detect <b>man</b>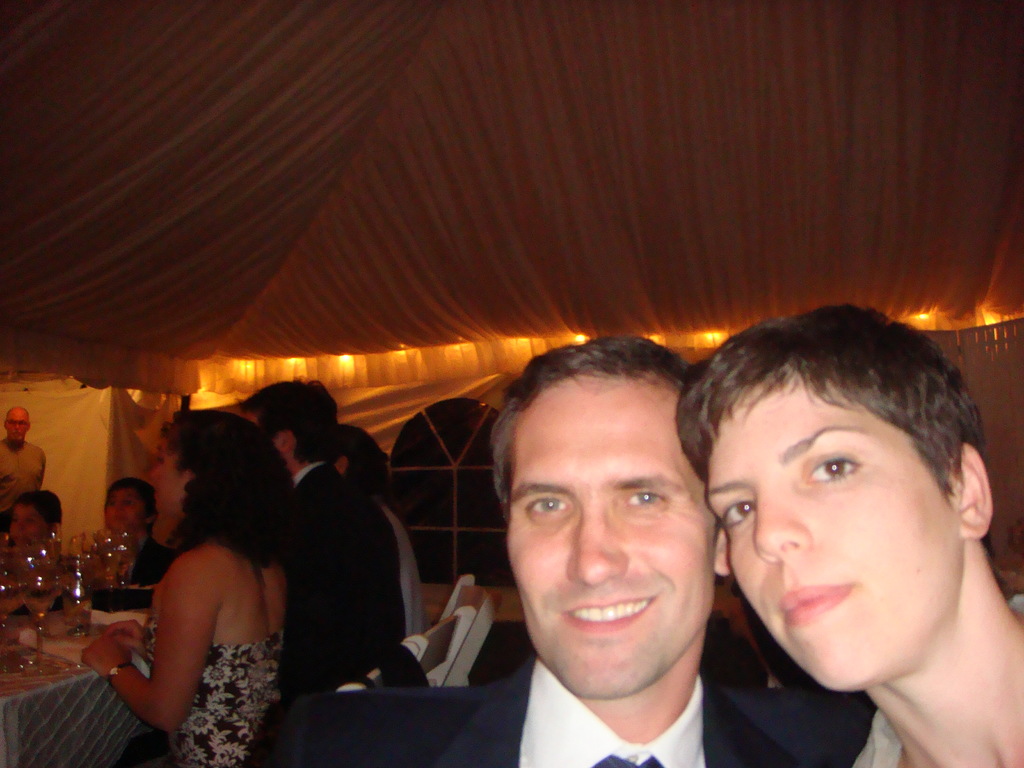
424:338:797:767
